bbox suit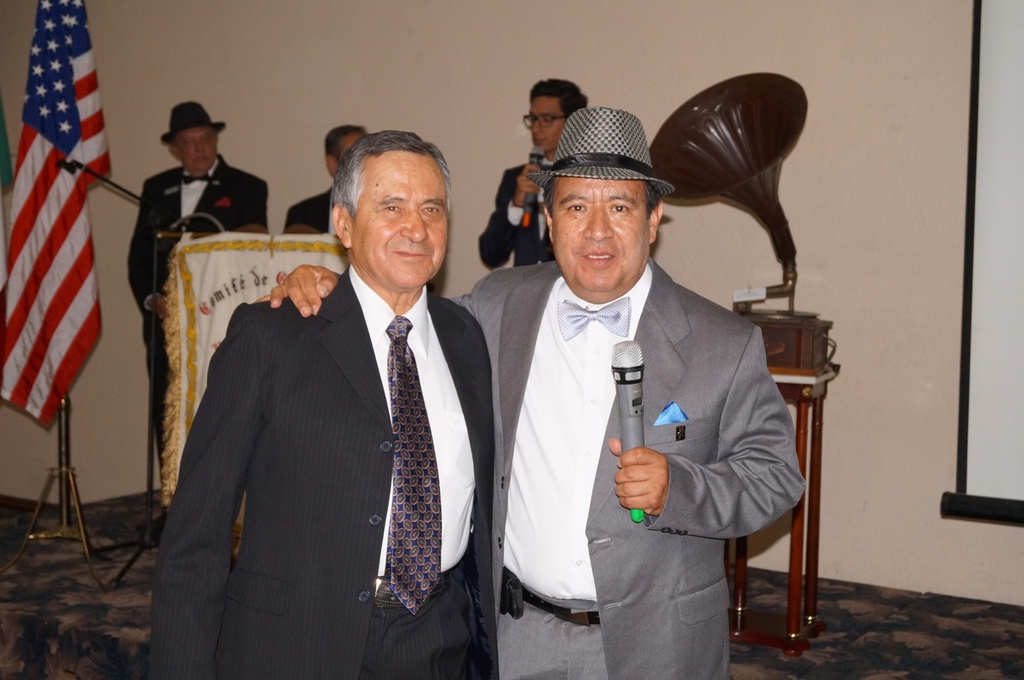
BBox(125, 156, 267, 481)
